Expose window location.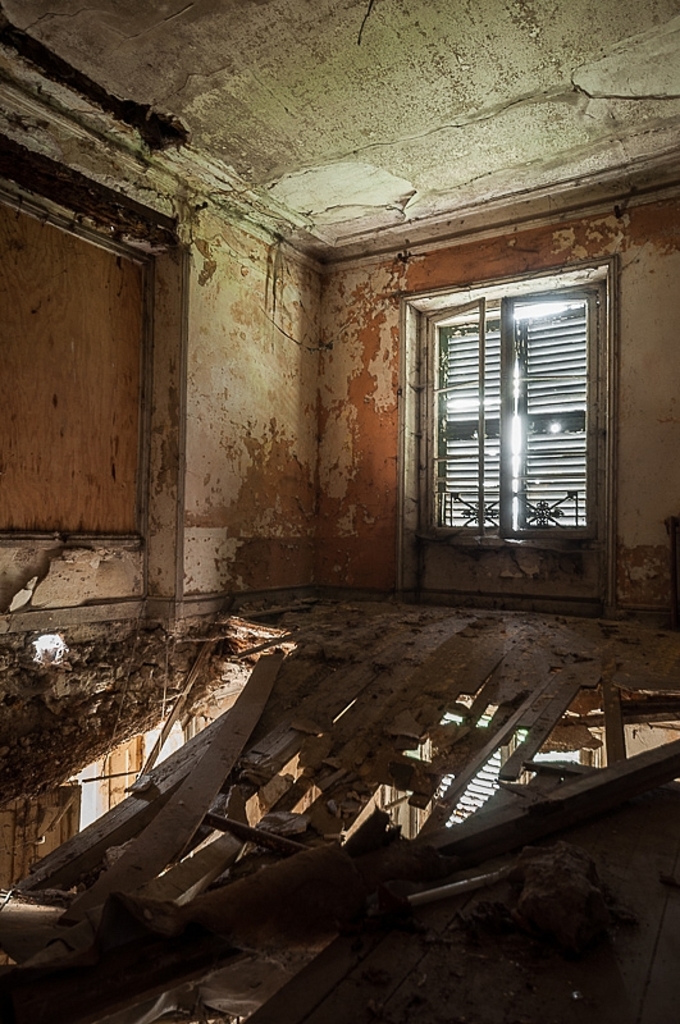
Exposed at bbox(421, 251, 621, 571).
